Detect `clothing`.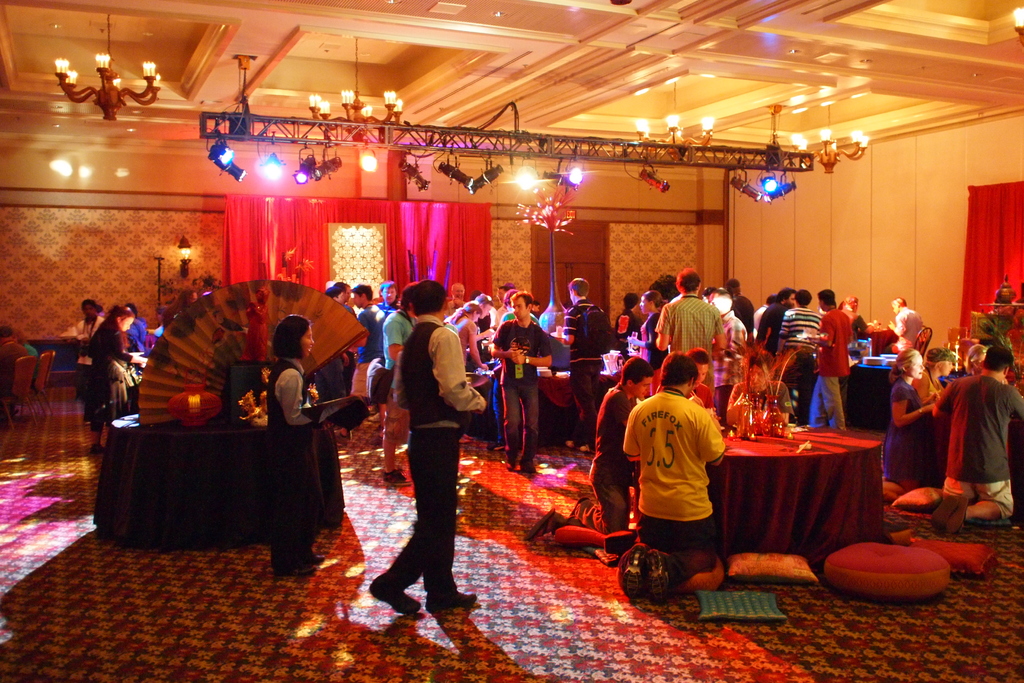
Detected at {"left": 0, "top": 340, "right": 26, "bottom": 393}.
